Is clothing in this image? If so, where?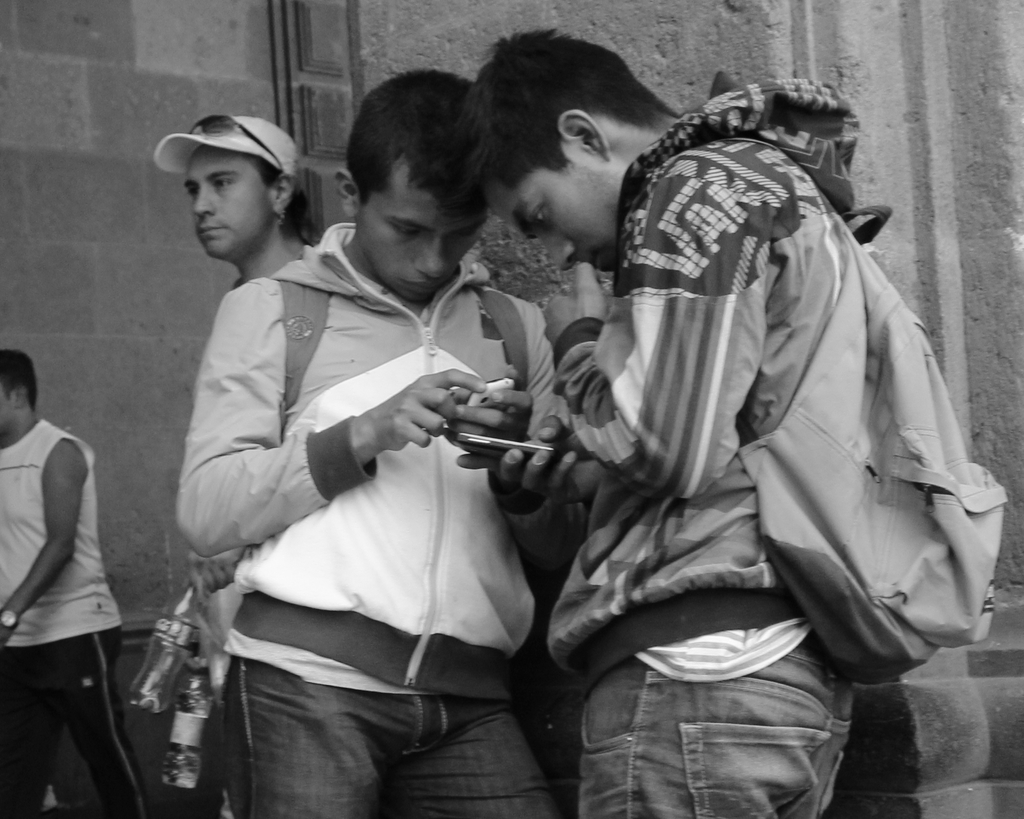
Yes, at [x1=168, y1=199, x2=546, y2=776].
